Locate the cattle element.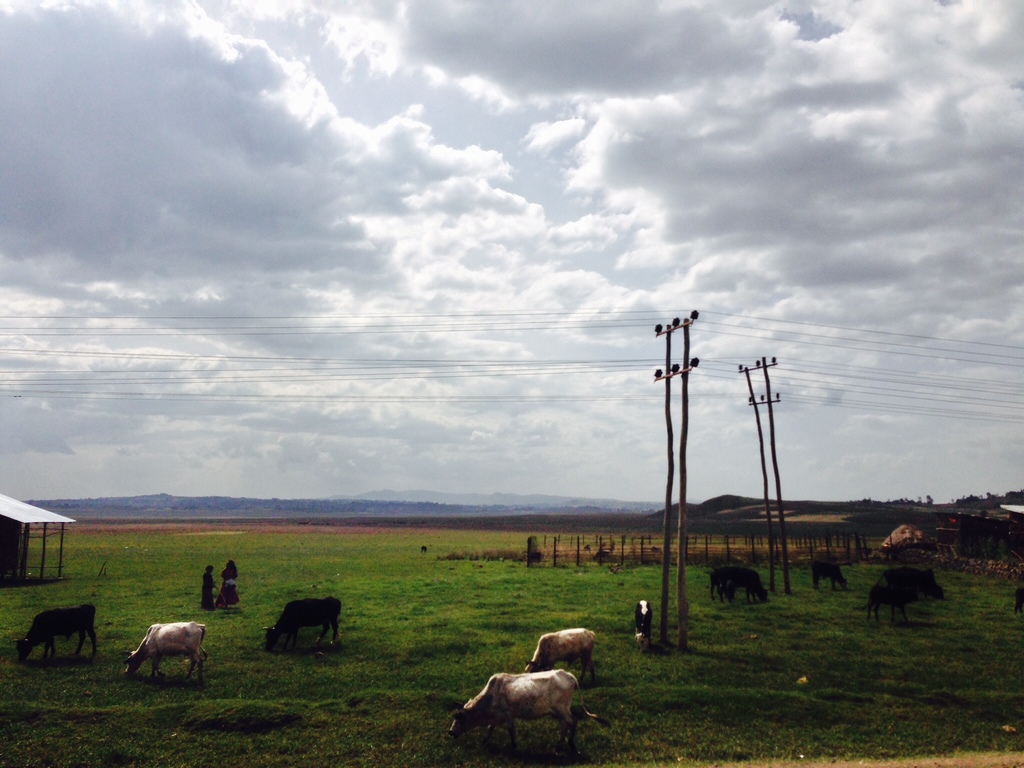
Element bbox: {"left": 882, "top": 566, "right": 939, "bottom": 602}.
